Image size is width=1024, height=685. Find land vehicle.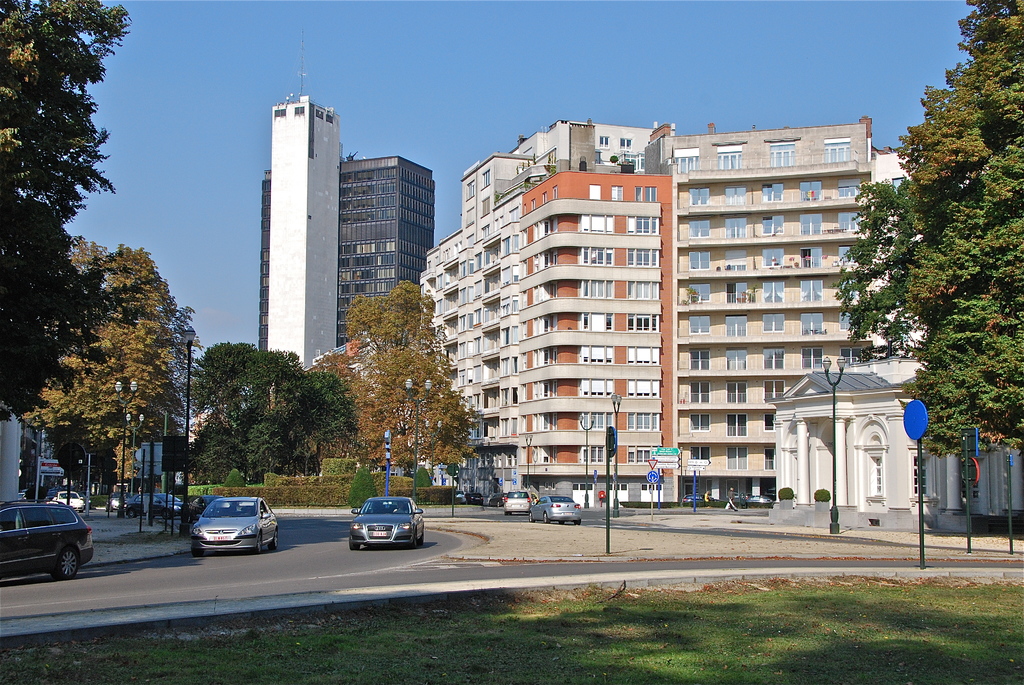
<box>0,497,93,579</box>.
